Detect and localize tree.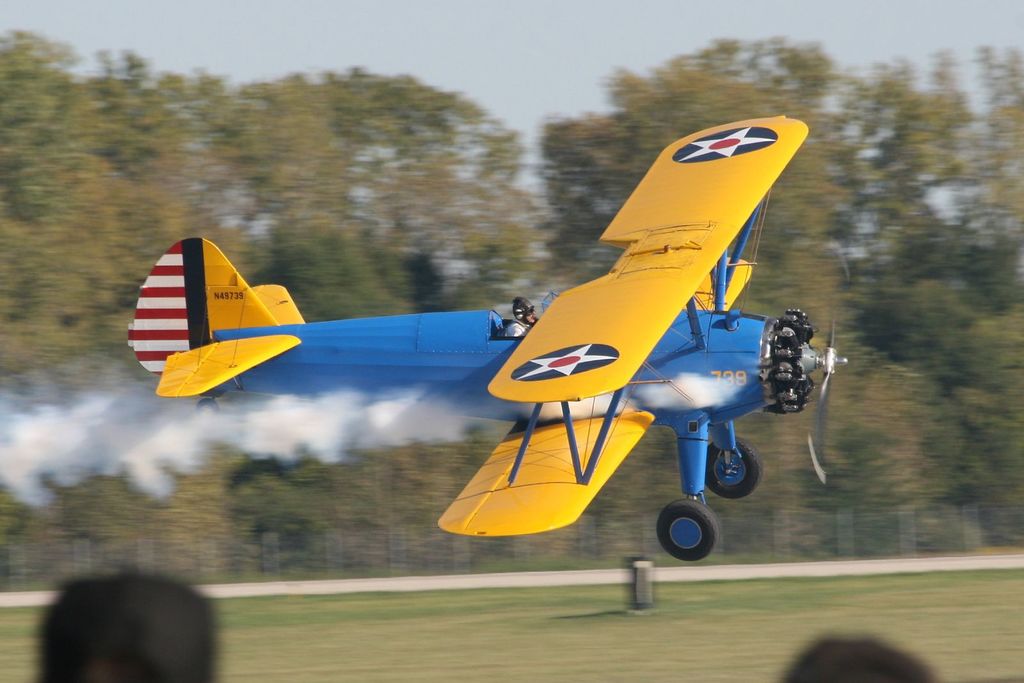
Localized at <box>904,26,1018,563</box>.
